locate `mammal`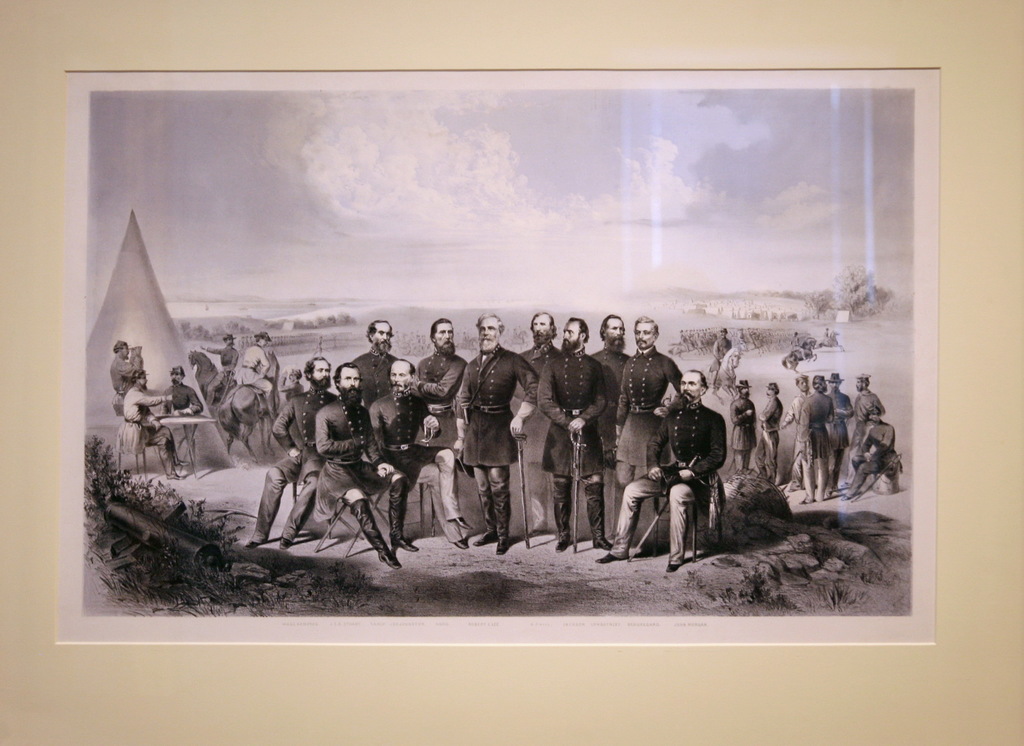
[354, 320, 403, 409]
